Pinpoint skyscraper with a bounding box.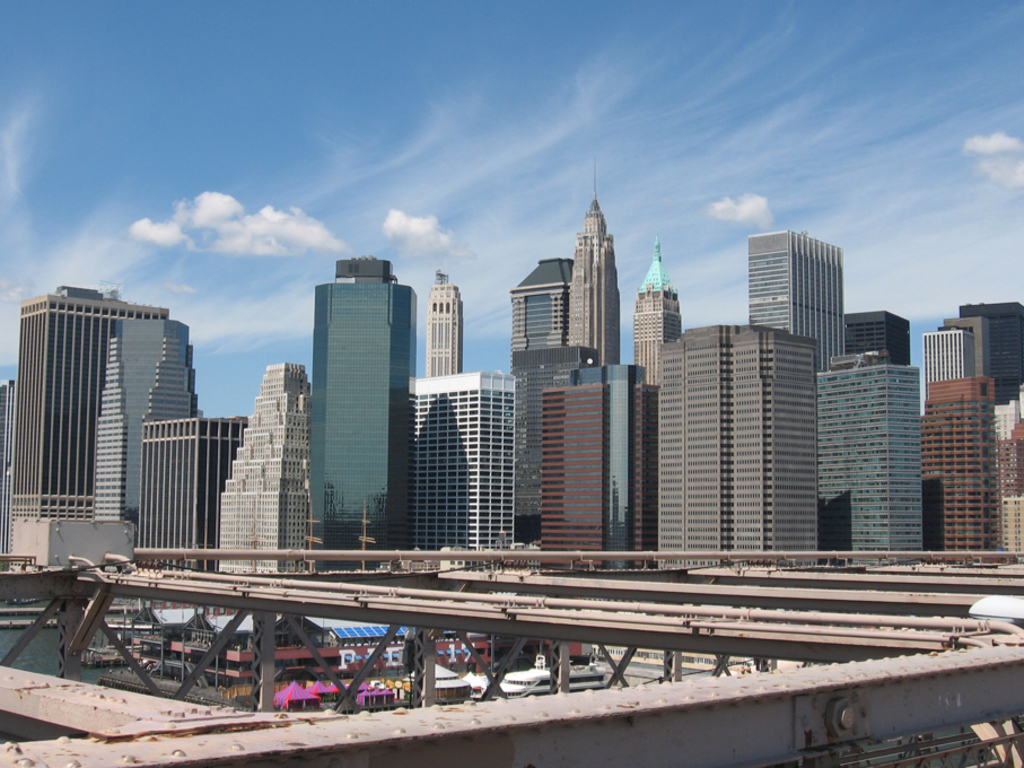
pyautogui.locateOnScreen(575, 363, 637, 575).
